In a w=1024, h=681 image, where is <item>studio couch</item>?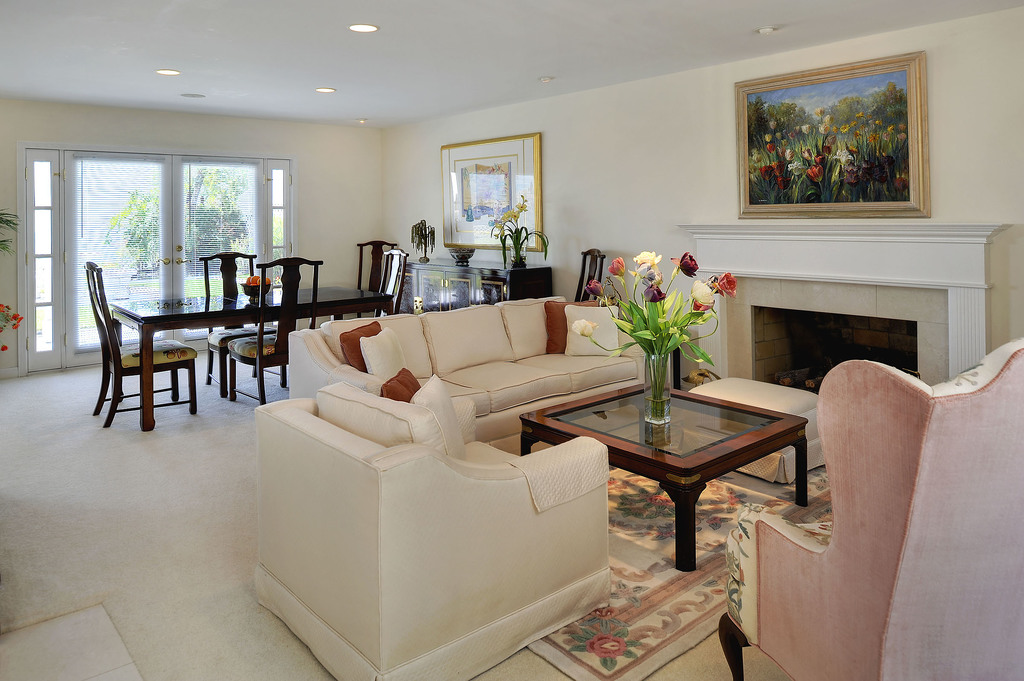
pyautogui.locateOnScreen(285, 287, 668, 453).
